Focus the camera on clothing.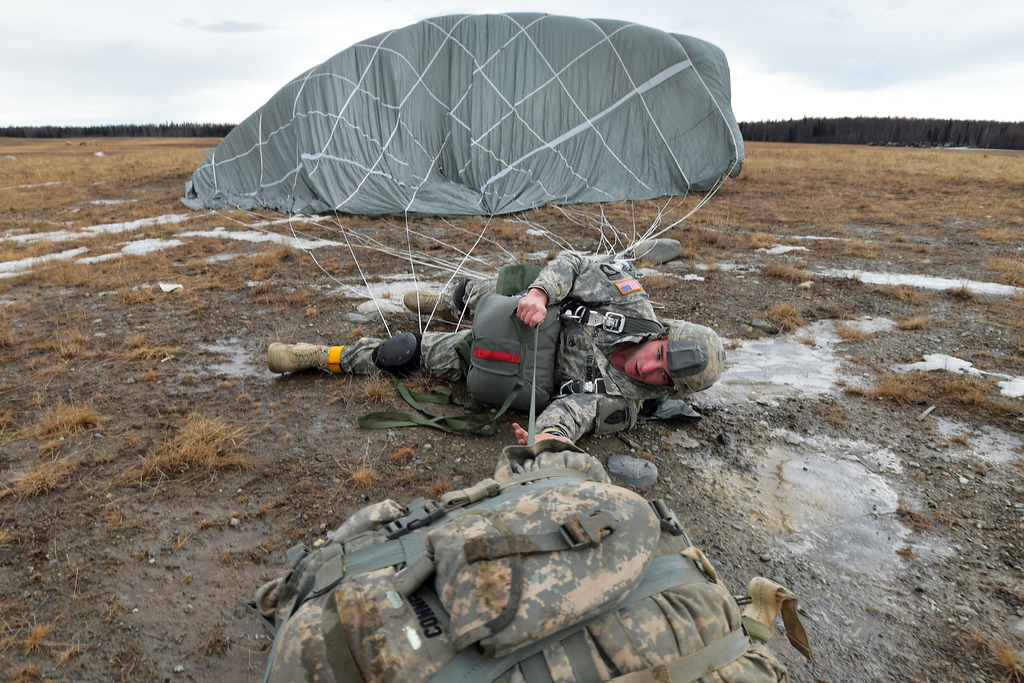
Focus region: left=252, top=443, right=796, bottom=682.
